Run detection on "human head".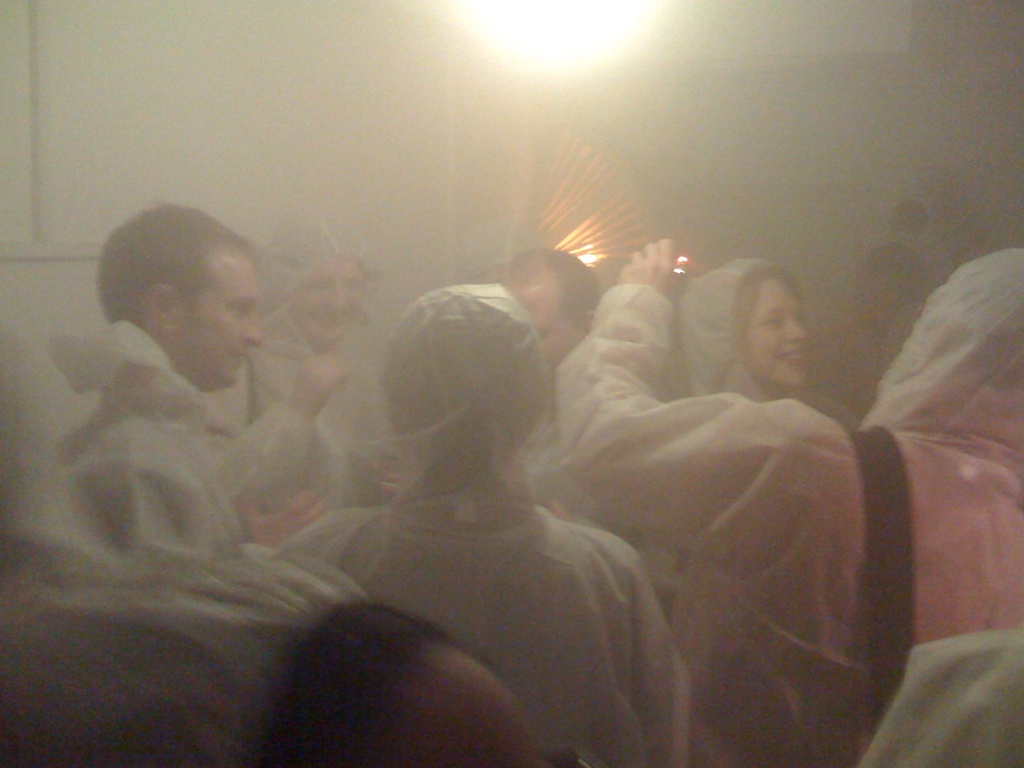
Result: {"left": 275, "top": 221, "right": 379, "bottom": 347}.
